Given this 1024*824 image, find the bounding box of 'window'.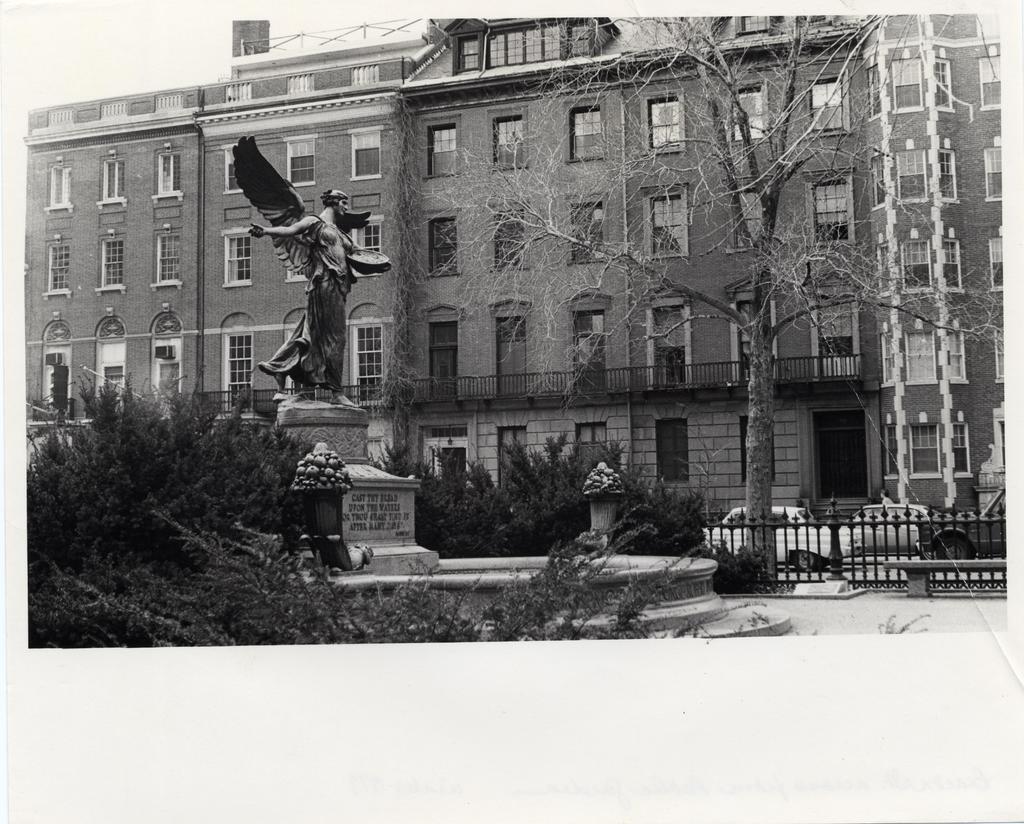
225:149:245:191.
